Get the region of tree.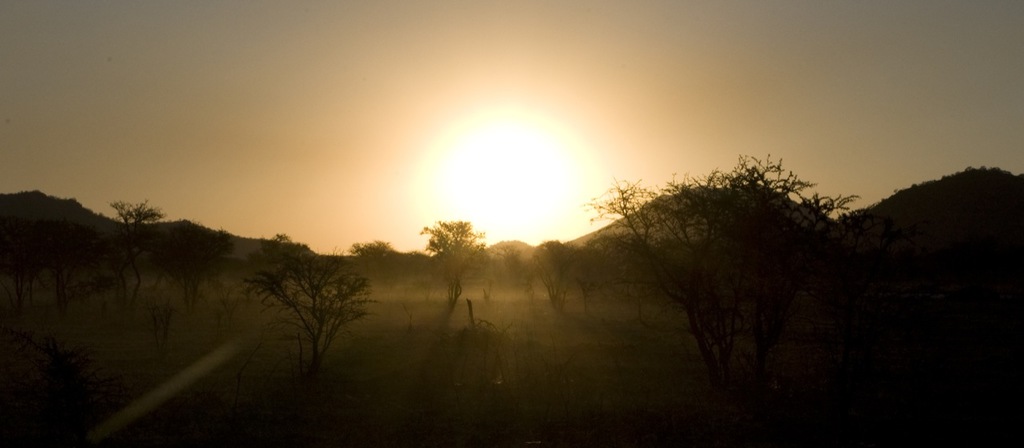
bbox=[466, 242, 534, 328].
